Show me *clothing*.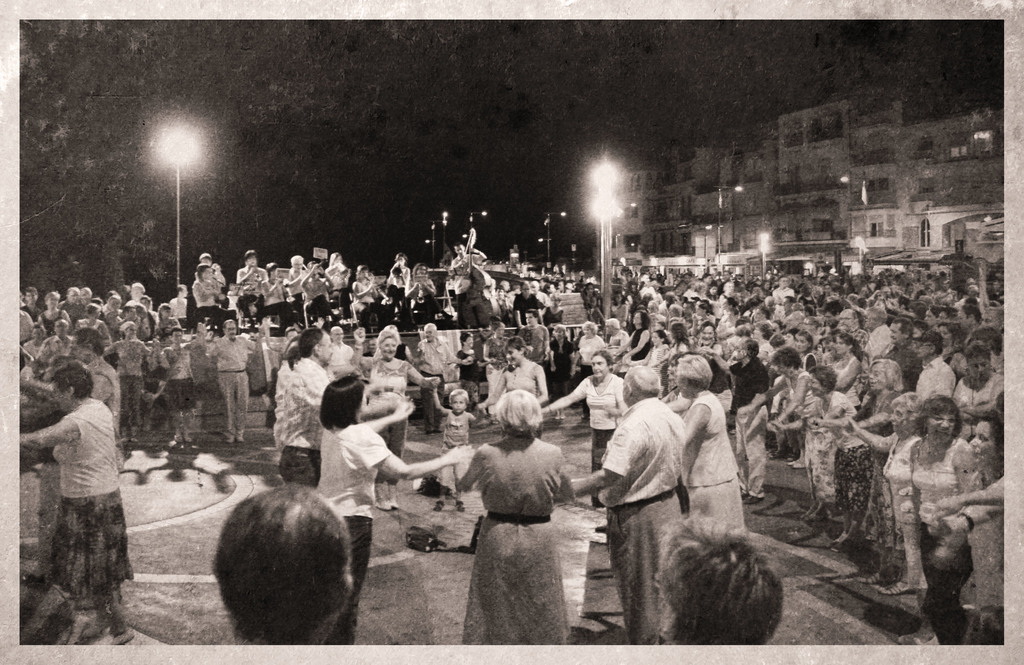
*clothing* is here: [left=86, top=351, right=125, bottom=421].
